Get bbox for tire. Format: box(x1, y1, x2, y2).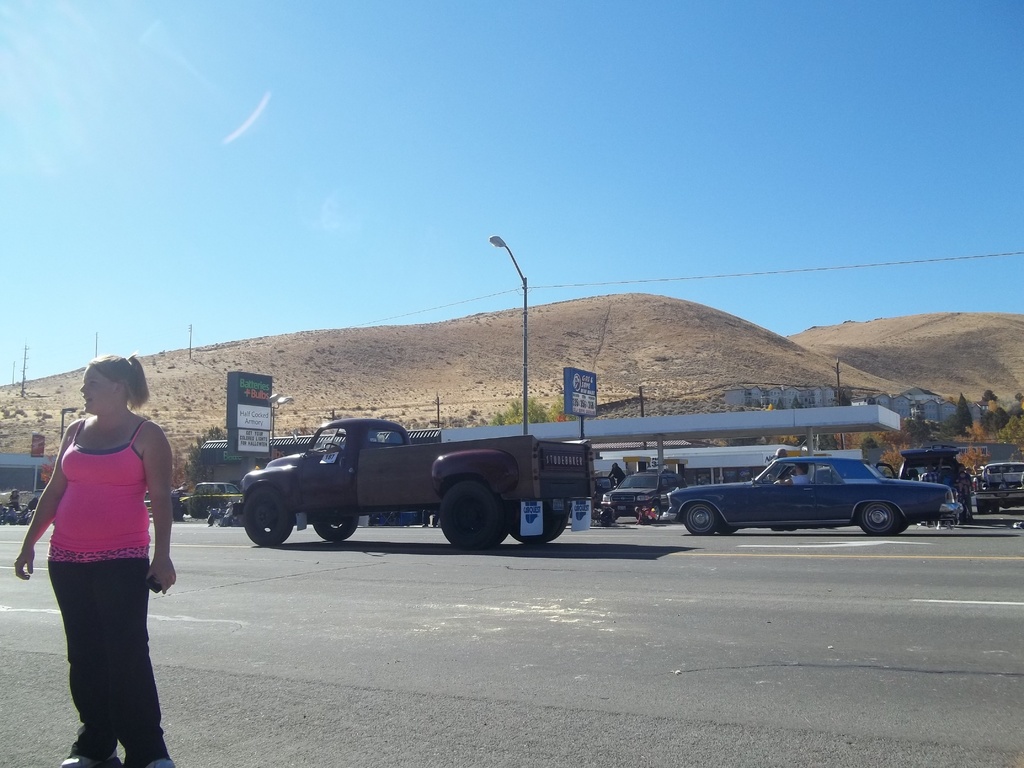
box(895, 520, 908, 531).
